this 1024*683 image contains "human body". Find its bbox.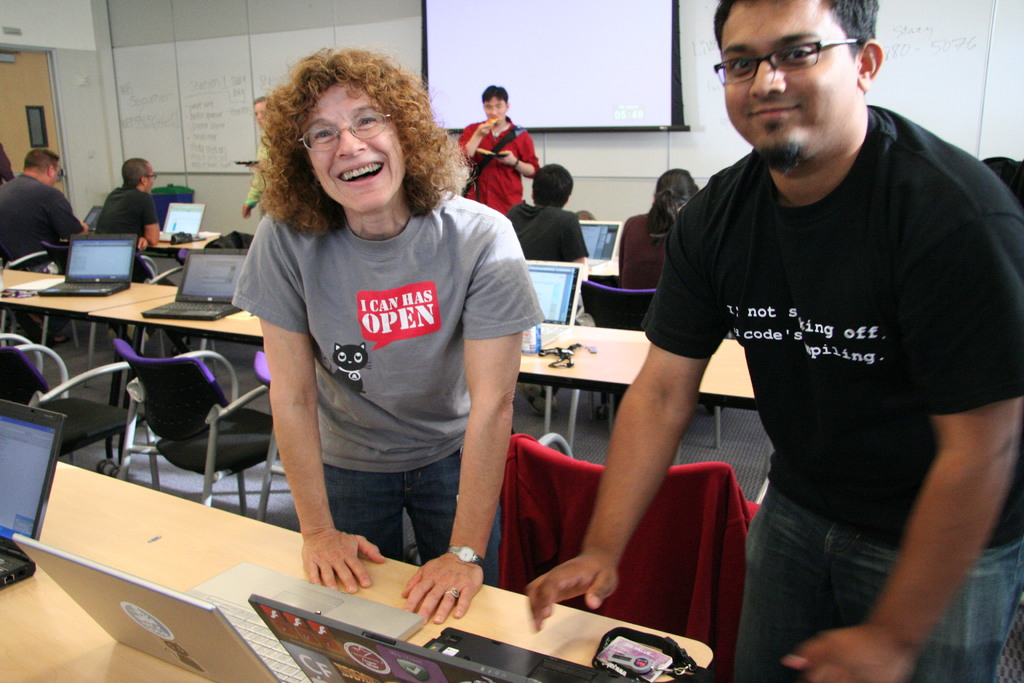
{"x1": 220, "y1": 44, "x2": 541, "y2": 628}.
